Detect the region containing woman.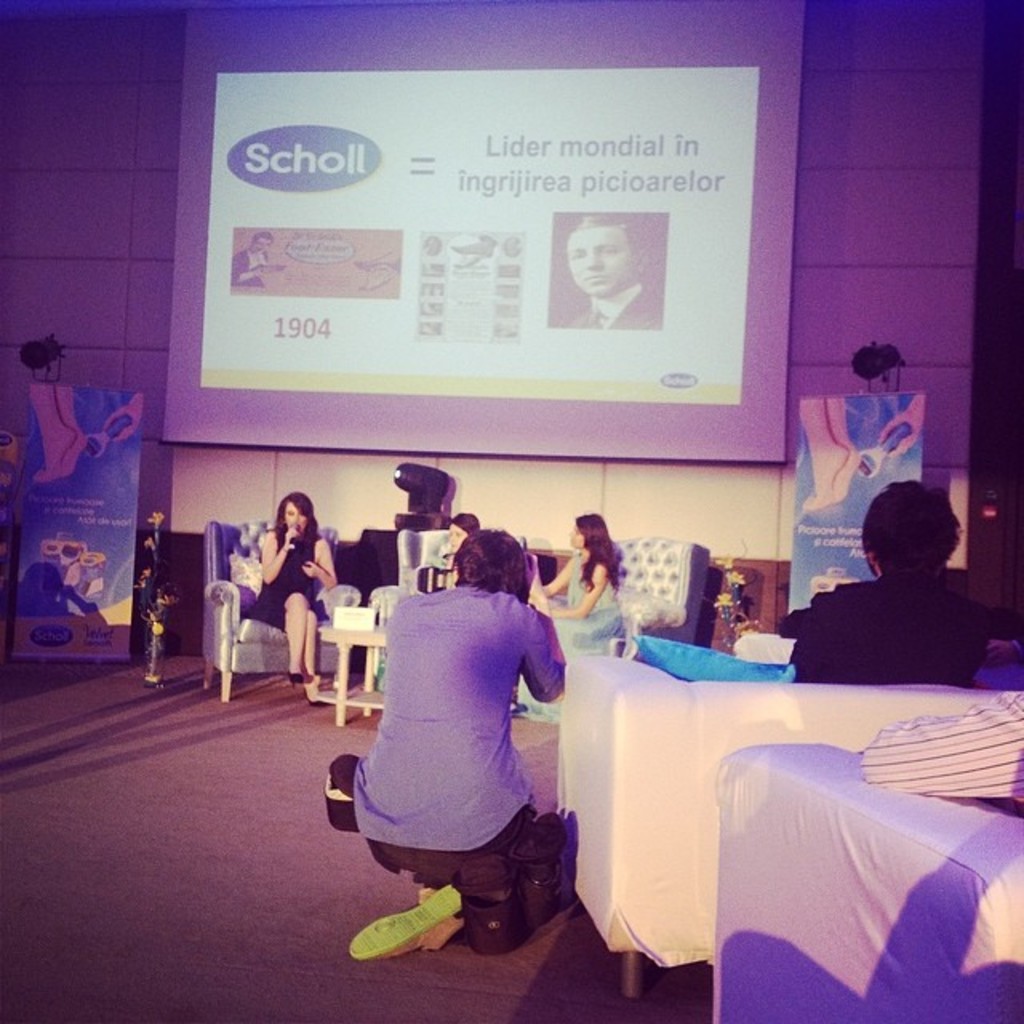
region(517, 510, 622, 725).
